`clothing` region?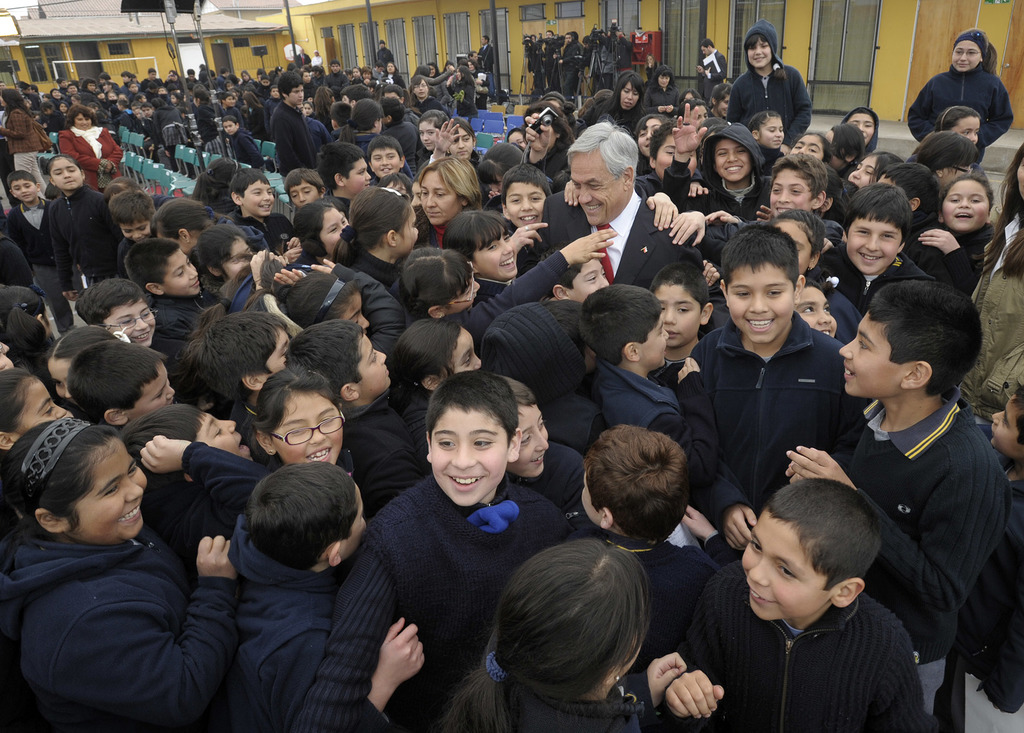
box(668, 322, 852, 505)
